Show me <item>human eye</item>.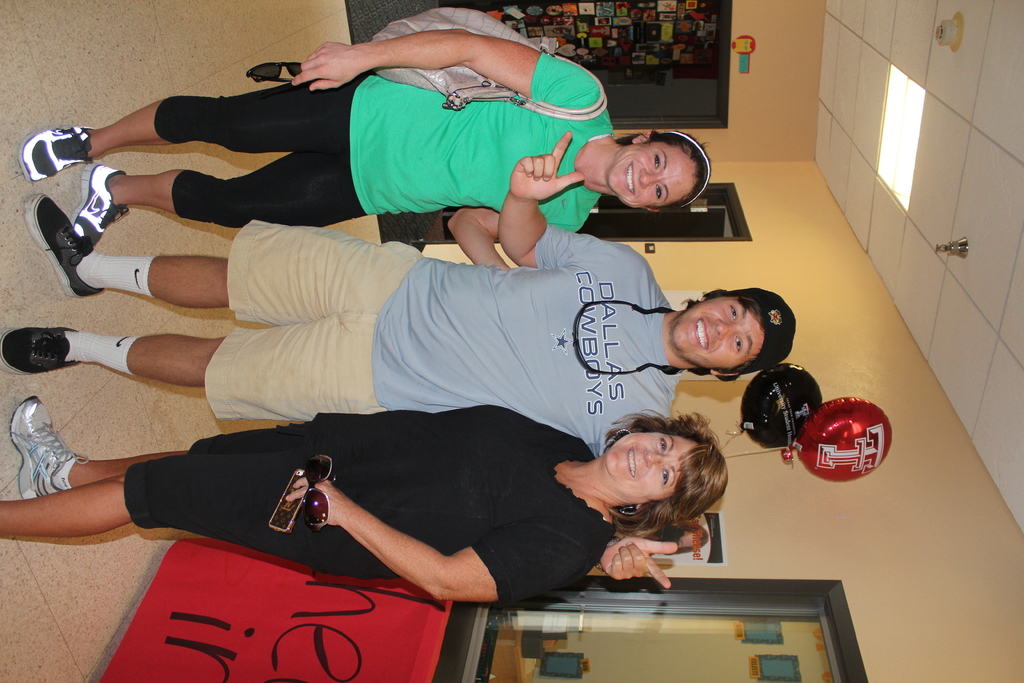
<item>human eye</item> is here: x1=653 y1=183 x2=662 y2=203.
